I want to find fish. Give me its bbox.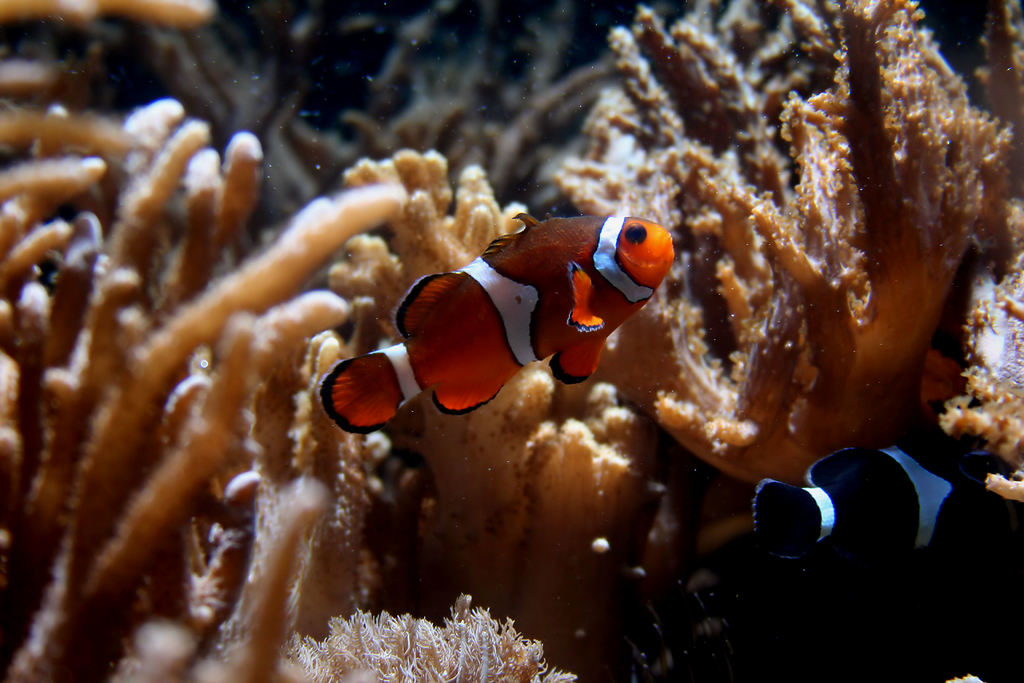
Rect(342, 189, 692, 450).
